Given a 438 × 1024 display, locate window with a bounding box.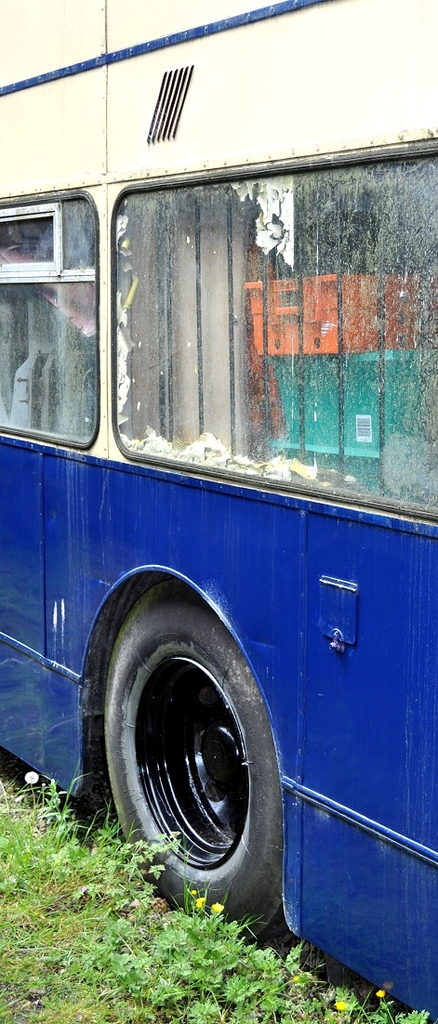
Located: detection(6, 191, 93, 266).
